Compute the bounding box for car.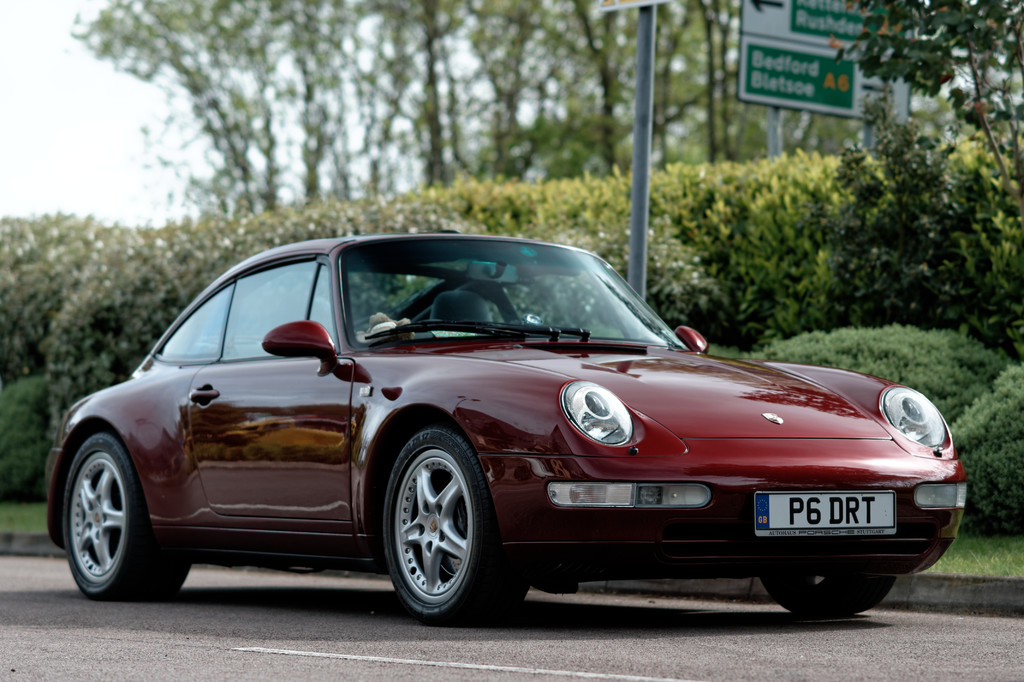
BBox(48, 225, 969, 618).
